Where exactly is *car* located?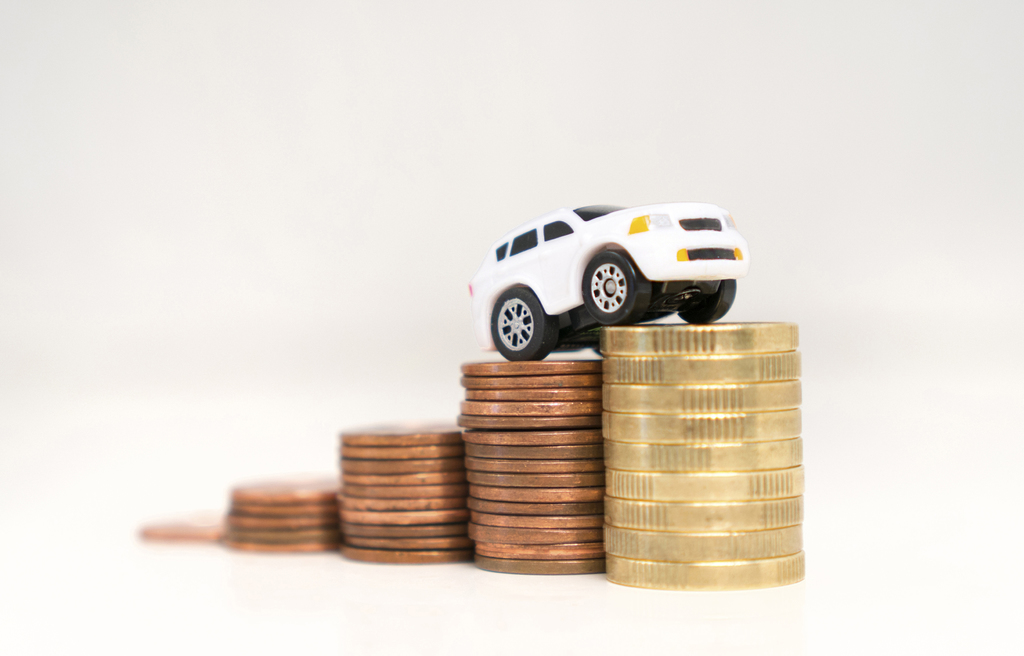
Its bounding box is <bbox>467, 199, 750, 358</bbox>.
